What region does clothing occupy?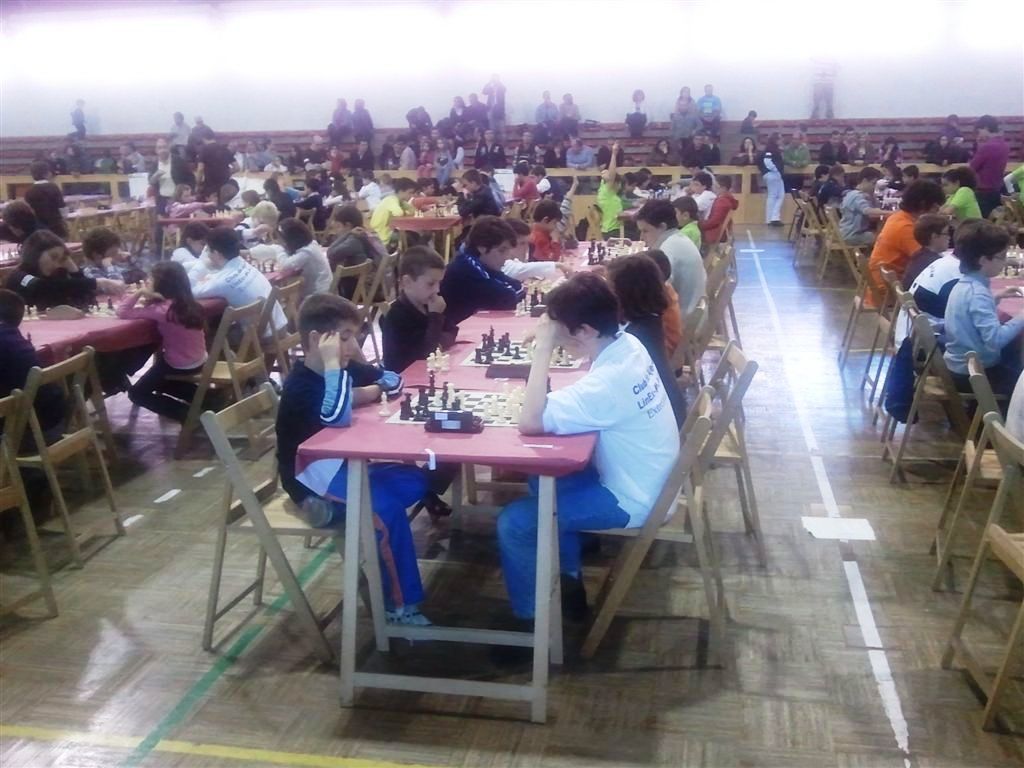
rect(364, 192, 407, 249).
